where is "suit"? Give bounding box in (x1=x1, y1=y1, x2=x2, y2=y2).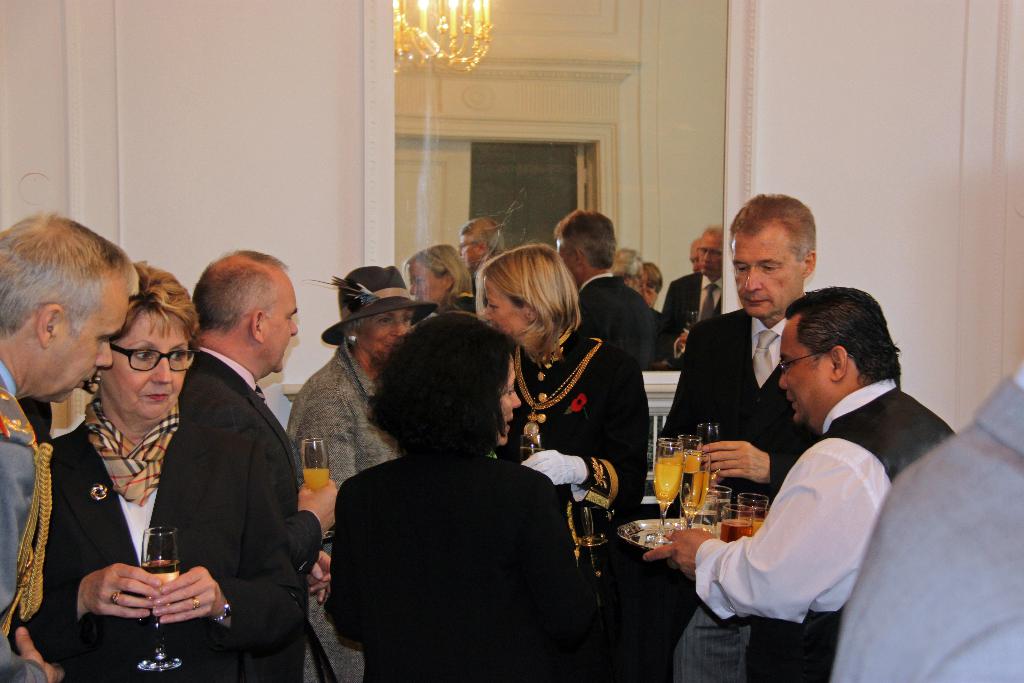
(x1=176, y1=343, x2=326, y2=682).
